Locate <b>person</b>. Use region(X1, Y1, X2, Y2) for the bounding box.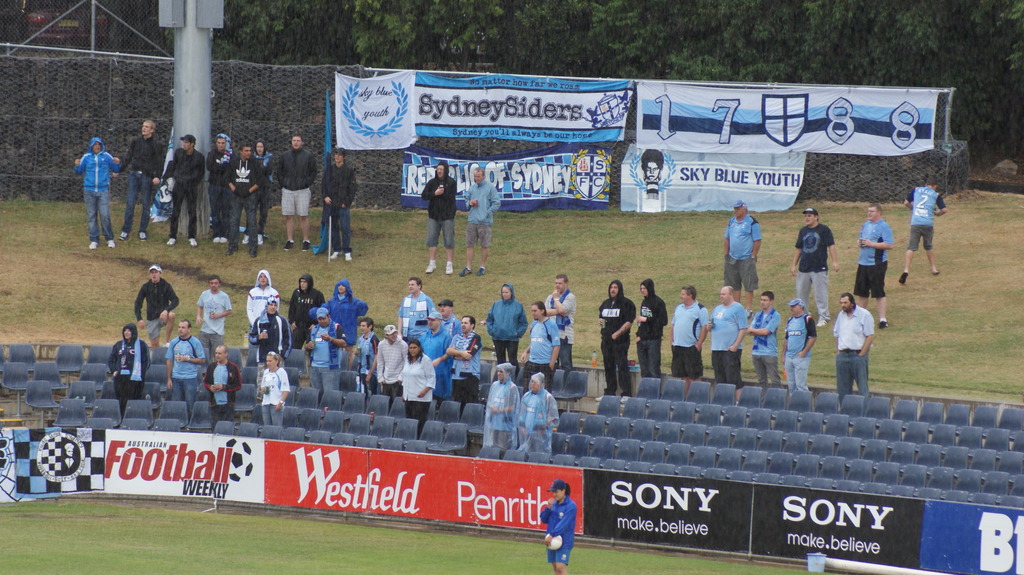
region(449, 320, 483, 407).
